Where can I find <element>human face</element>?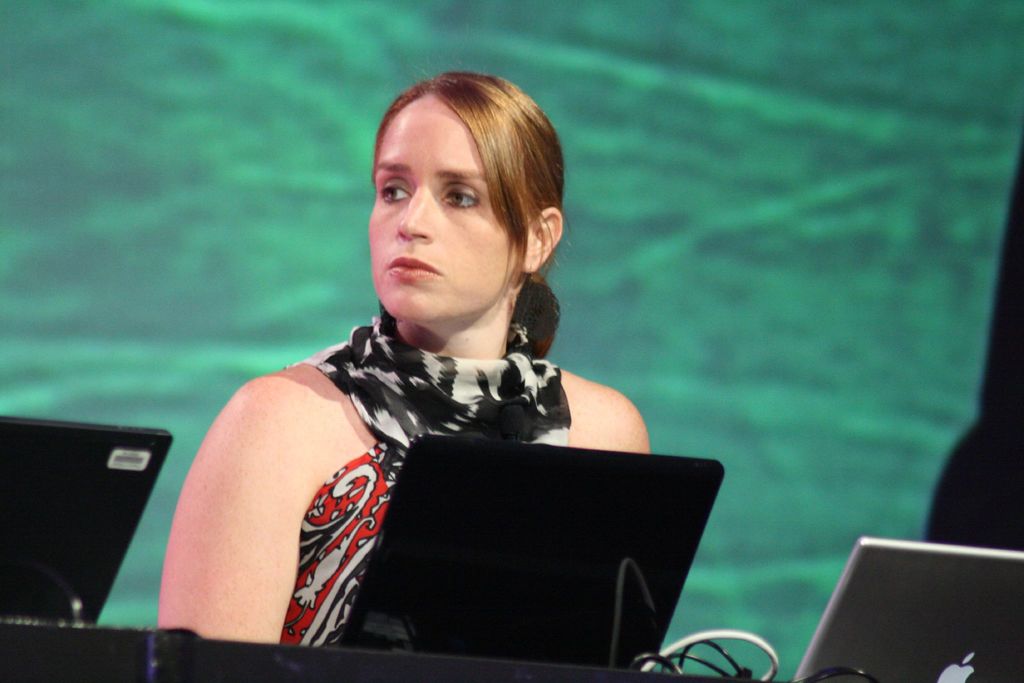
You can find it at <region>365, 103, 515, 331</region>.
